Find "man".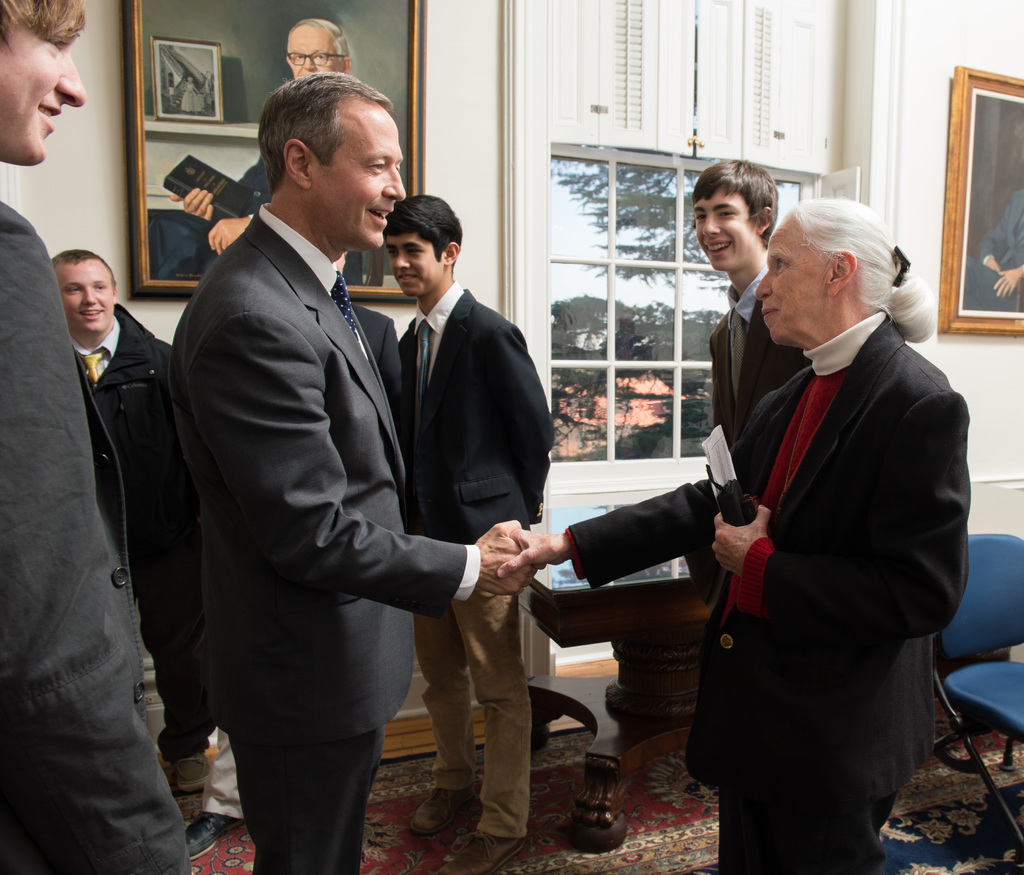
[688,160,812,427].
